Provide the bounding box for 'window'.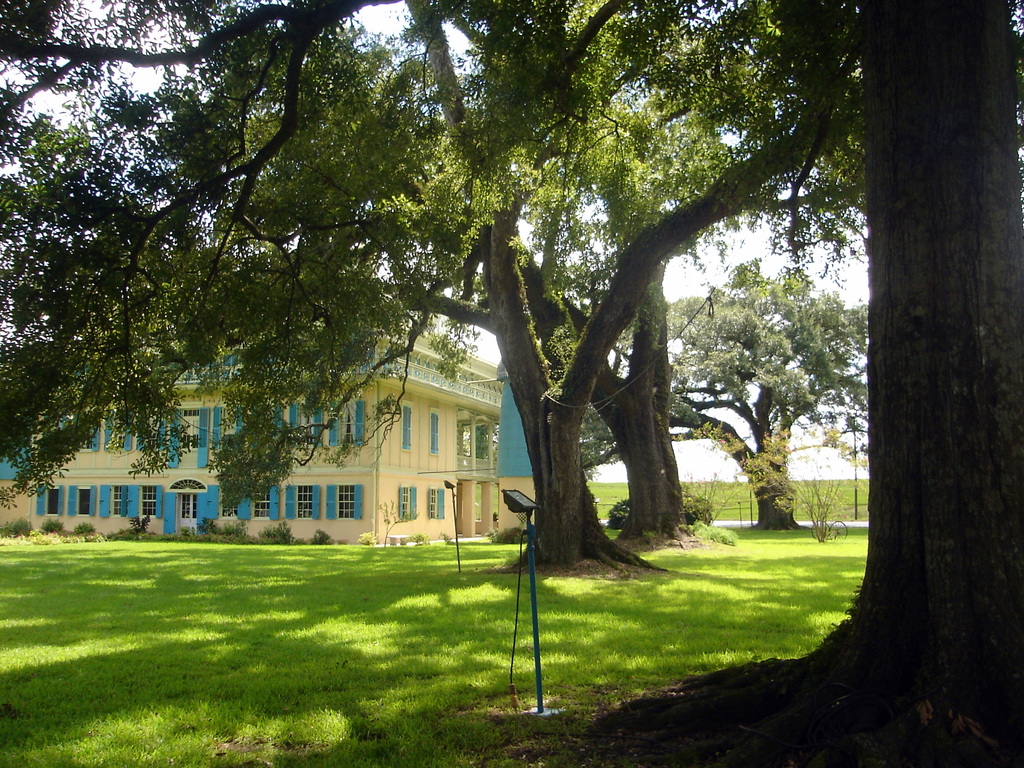
(200,484,237,519).
